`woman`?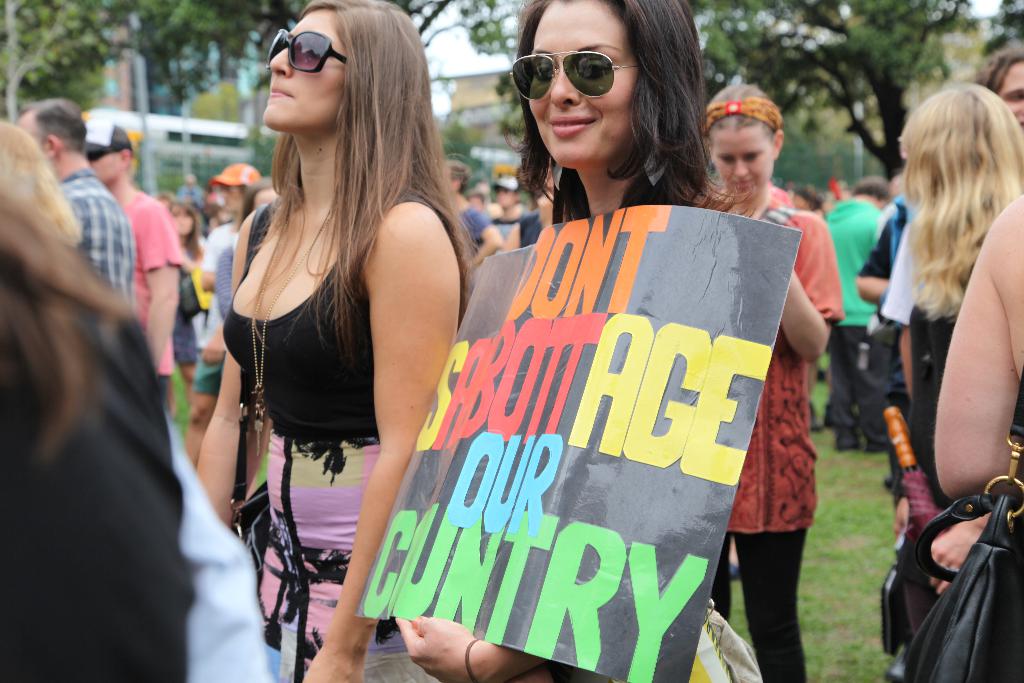
{"left": 0, "top": 118, "right": 199, "bottom": 682}
